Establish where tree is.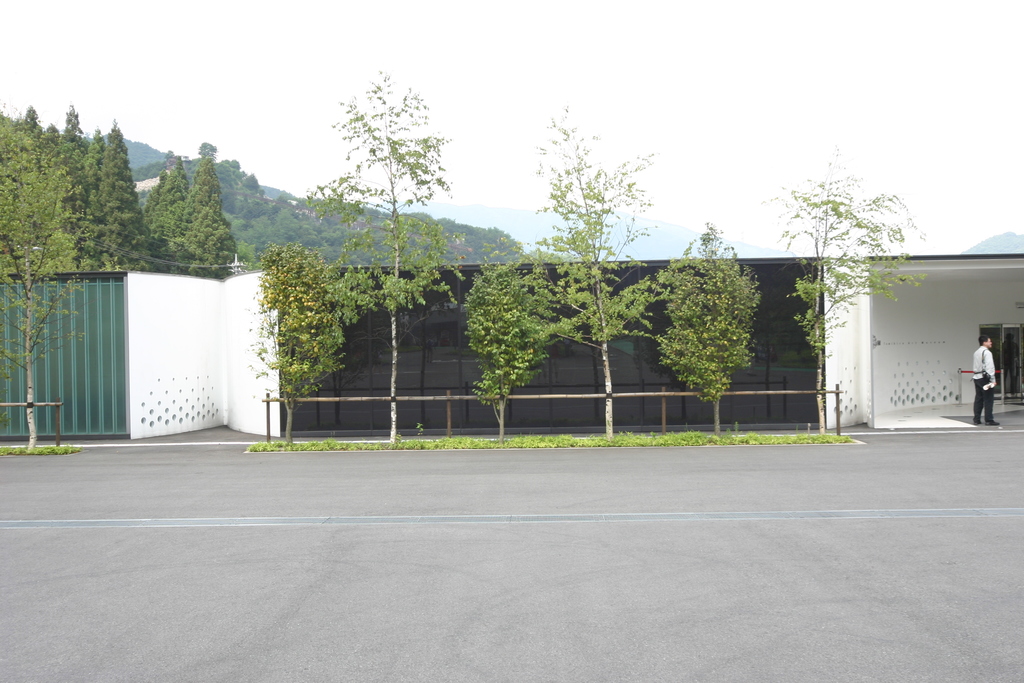
Established at l=177, t=130, r=243, b=267.
